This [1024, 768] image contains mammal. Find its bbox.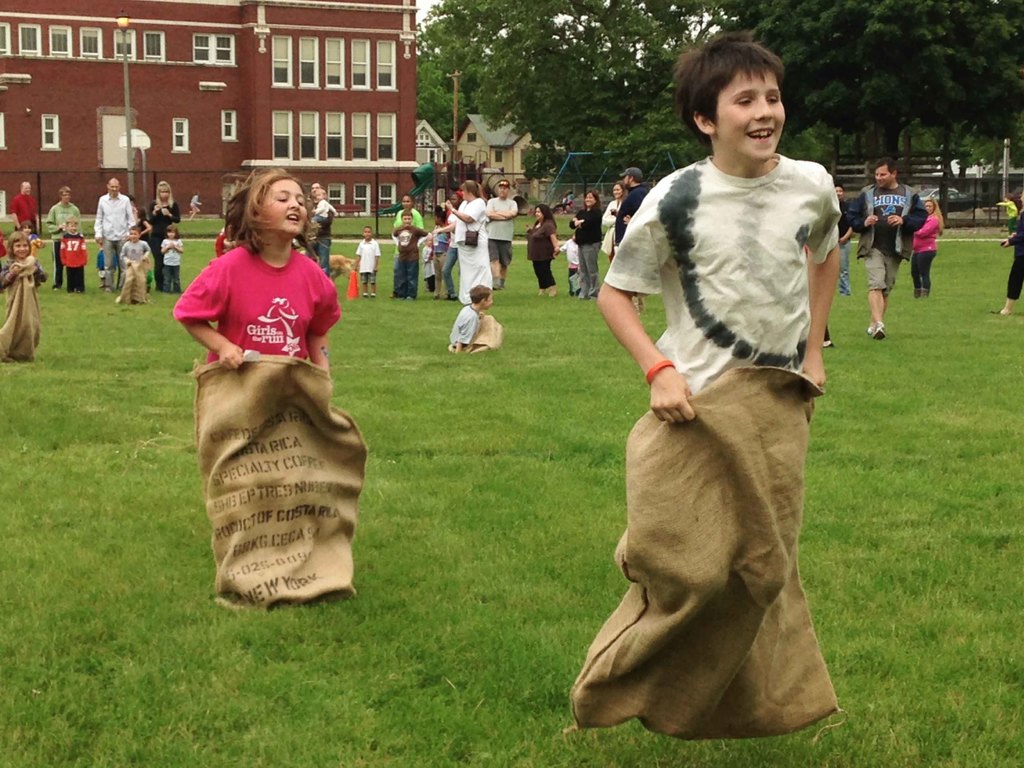
430, 207, 448, 298.
